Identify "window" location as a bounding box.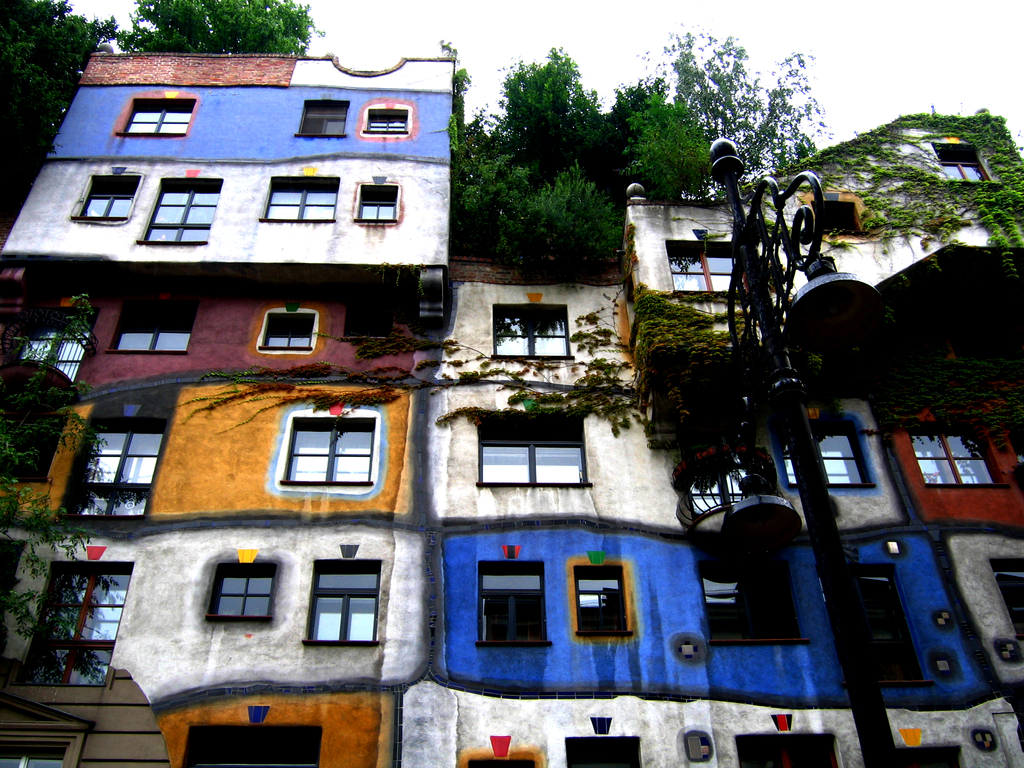
995 567 1023 639.
